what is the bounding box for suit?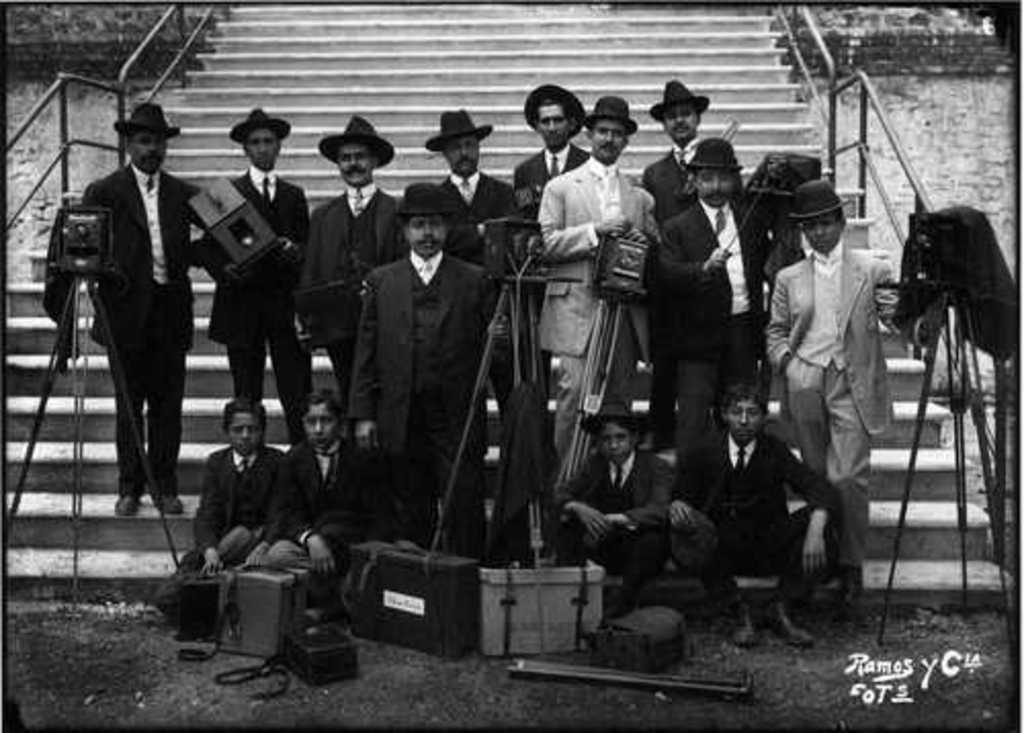
<bbox>535, 158, 659, 485</bbox>.
